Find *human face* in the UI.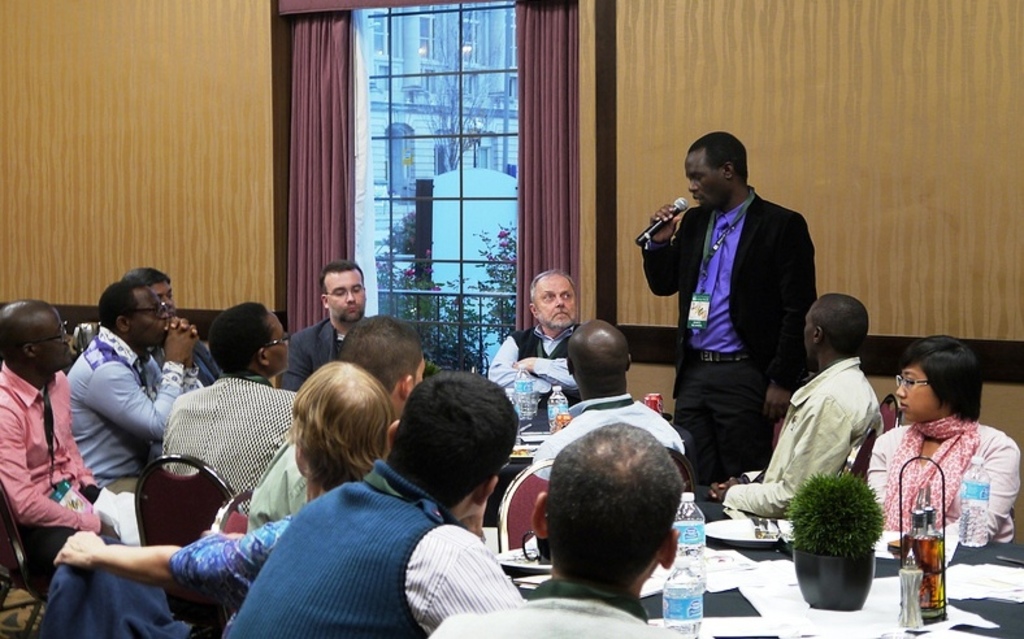
UI element at 897 368 942 421.
